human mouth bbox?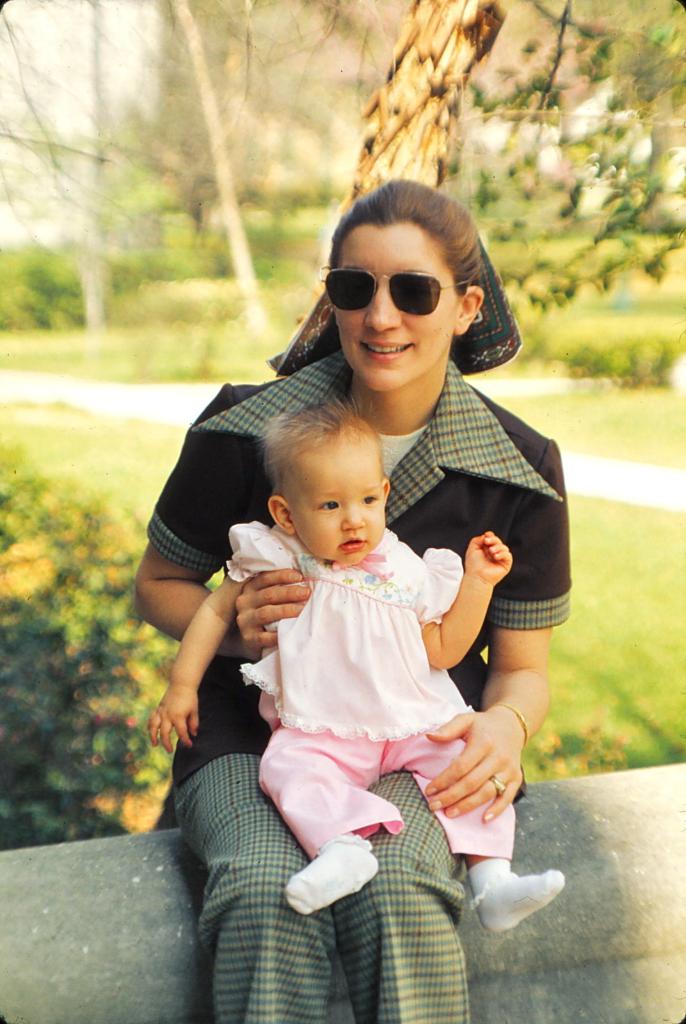
<region>360, 342, 411, 359</region>
